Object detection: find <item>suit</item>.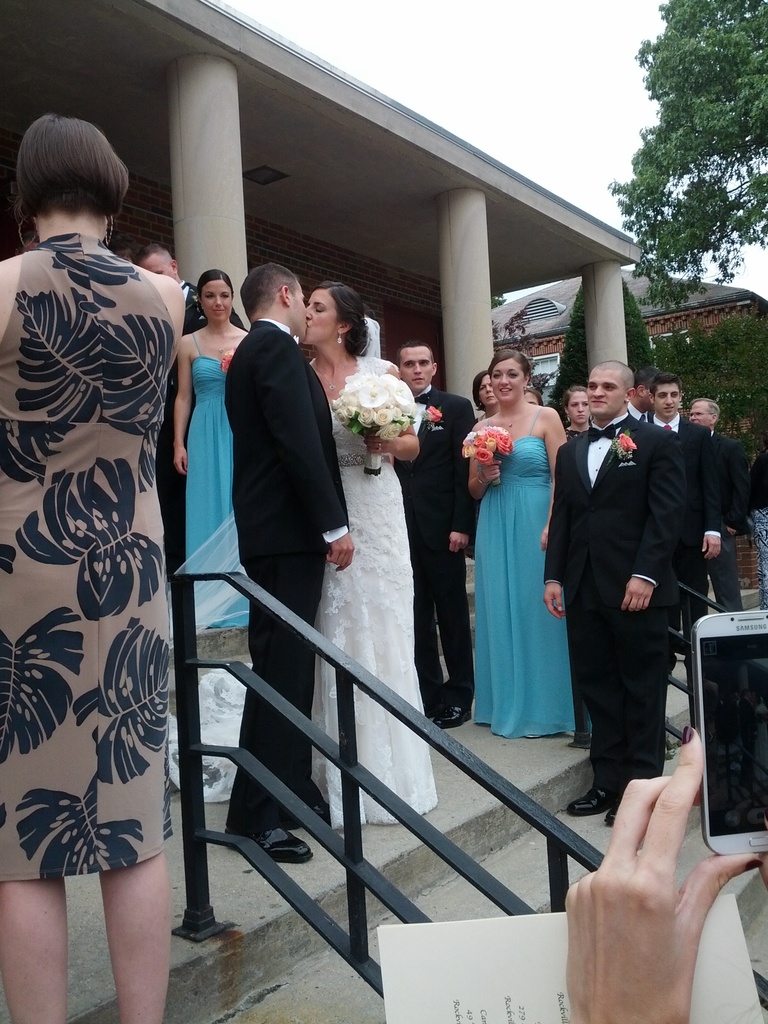
(649, 412, 722, 641).
